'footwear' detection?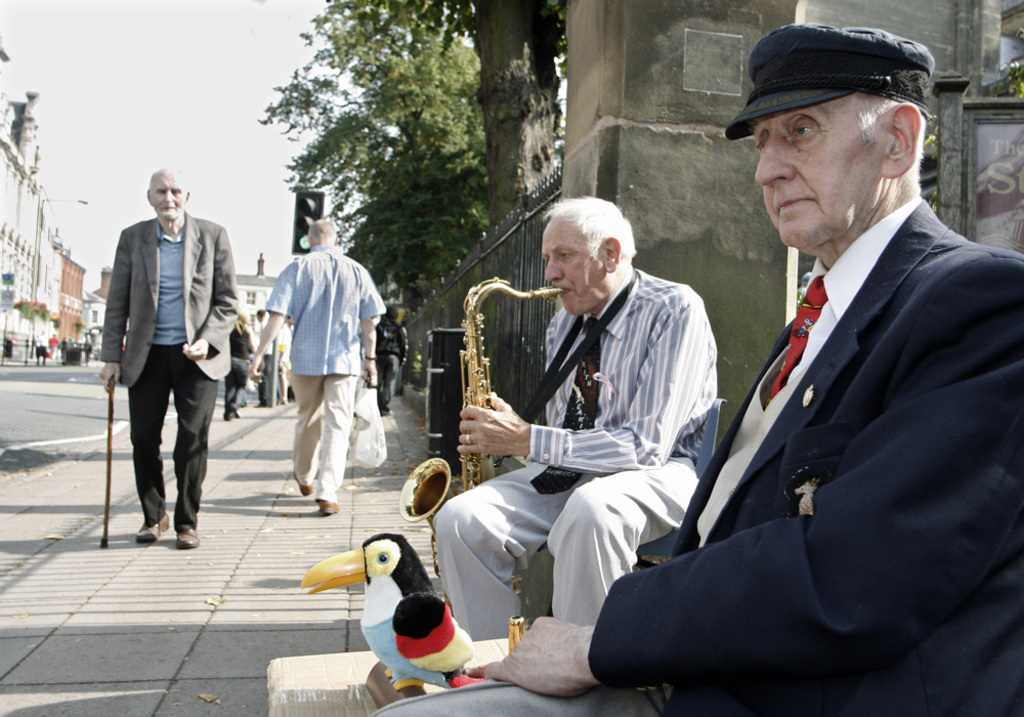
{"x1": 173, "y1": 530, "x2": 201, "y2": 552}
